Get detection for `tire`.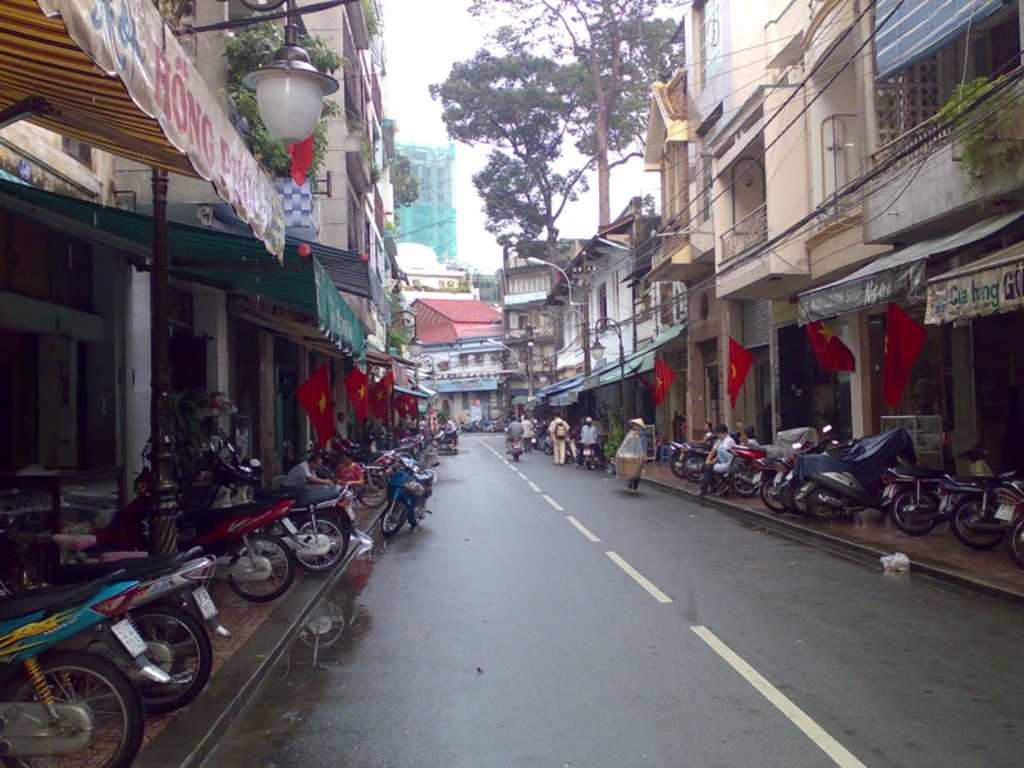
Detection: rect(668, 452, 685, 475).
